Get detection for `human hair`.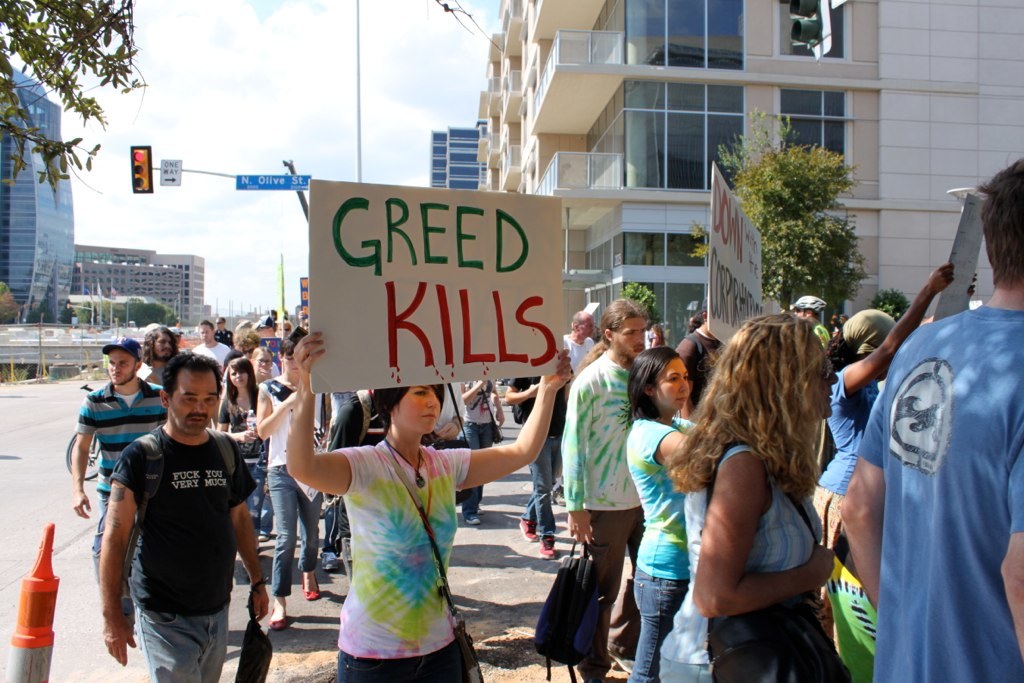
Detection: <bbox>698, 309, 842, 526</bbox>.
